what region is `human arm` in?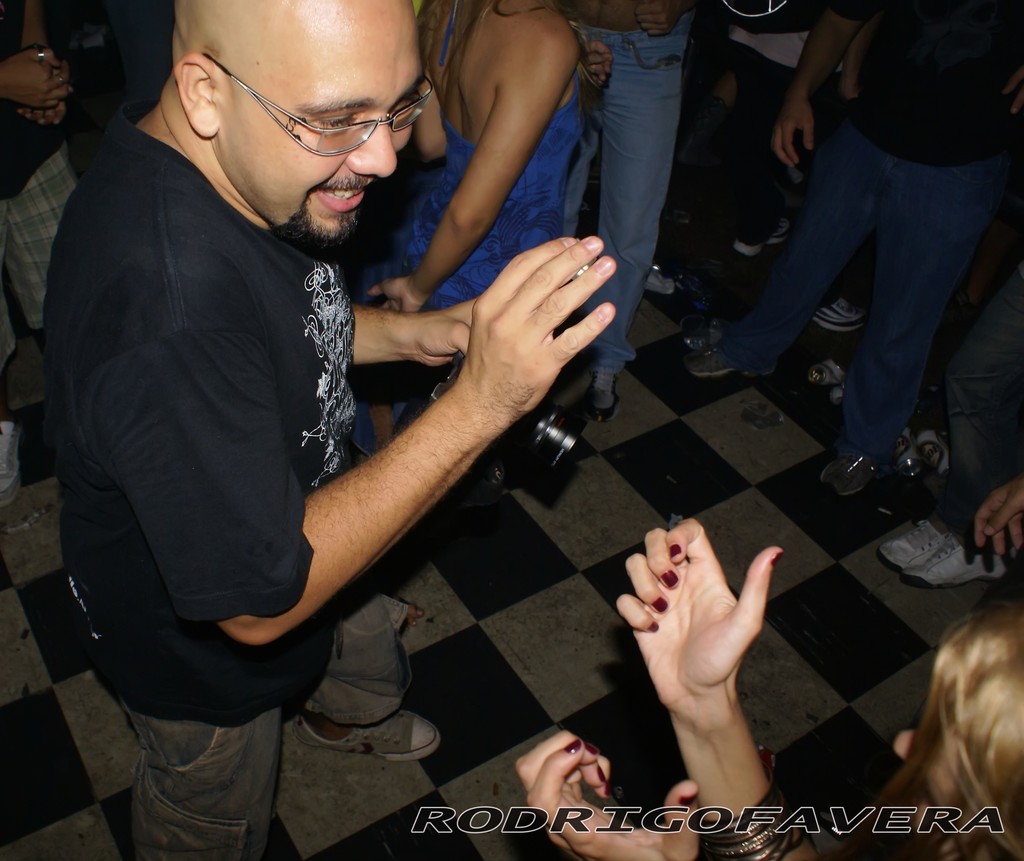
(left=973, top=474, right=1023, bottom=555).
